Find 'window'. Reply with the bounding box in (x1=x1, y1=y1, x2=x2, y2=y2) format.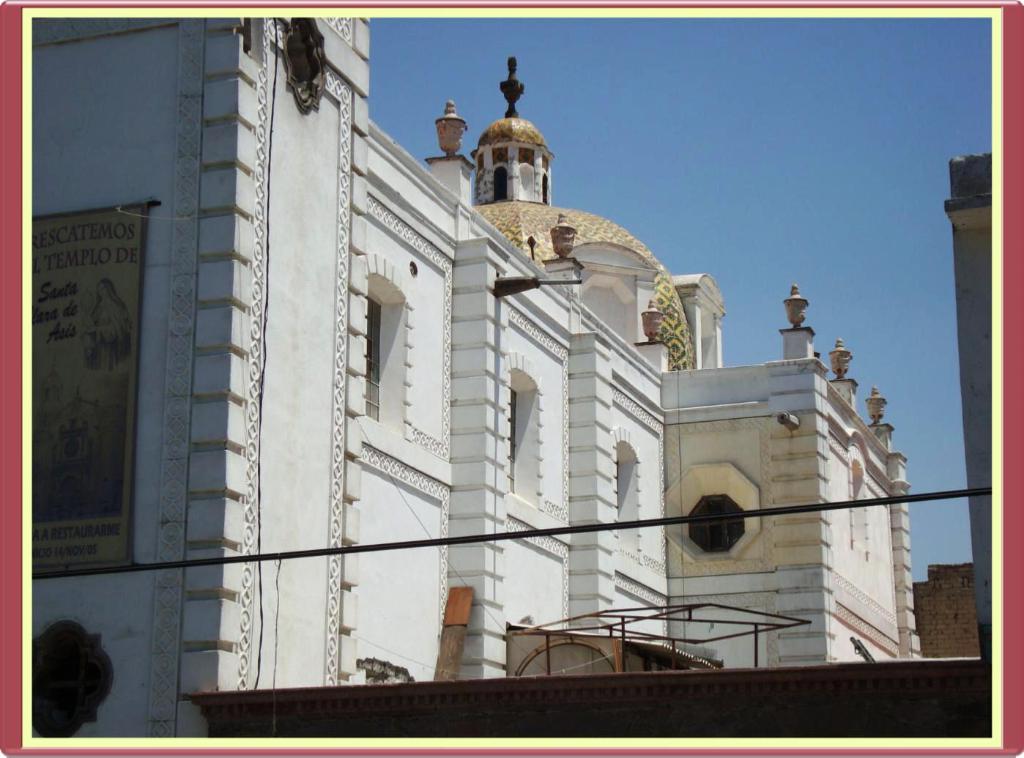
(x1=494, y1=166, x2=509, y2=204).
